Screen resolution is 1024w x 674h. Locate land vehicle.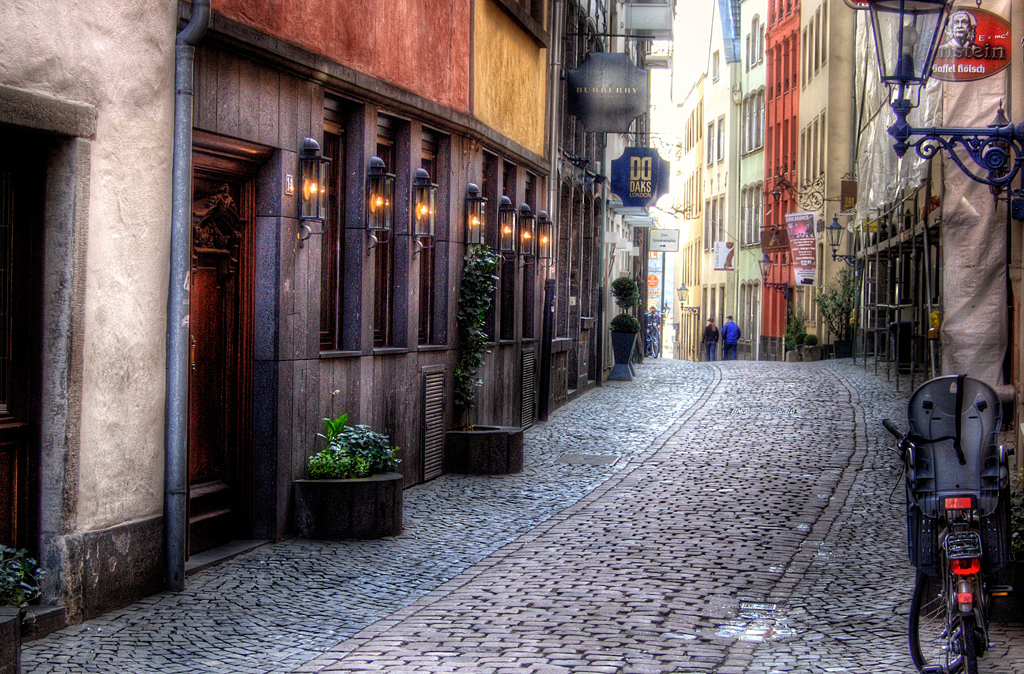
detection(886, 343, 1020, 651).
